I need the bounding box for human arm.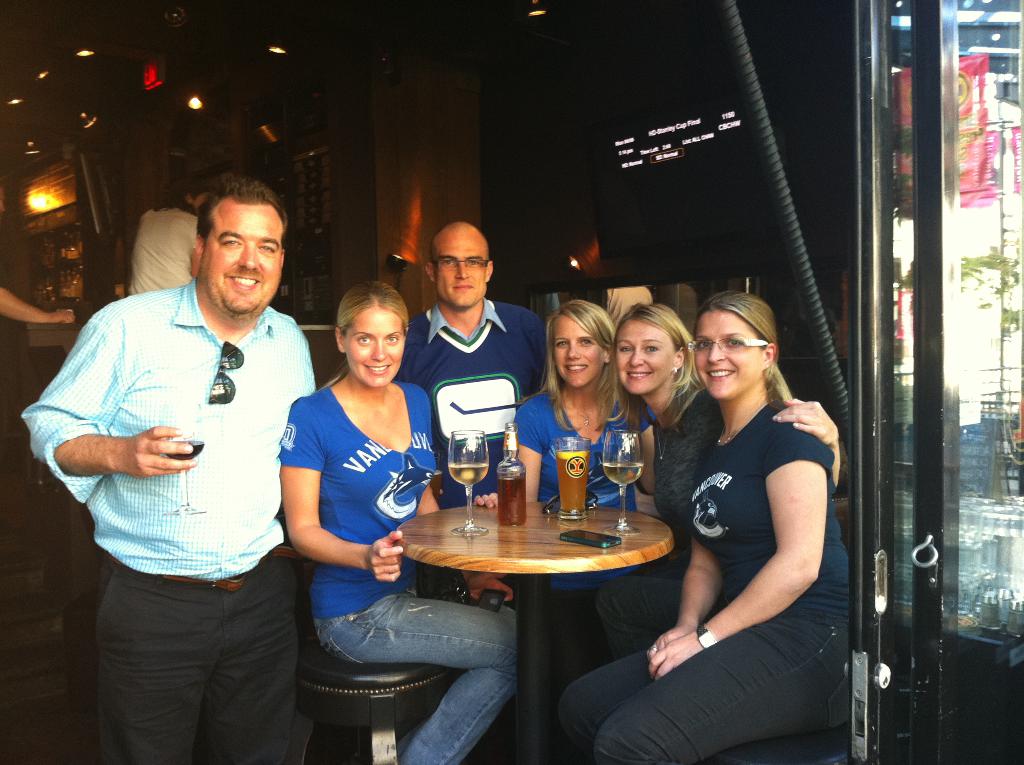
Here it is: BBox(652, 433, 817, 707).
